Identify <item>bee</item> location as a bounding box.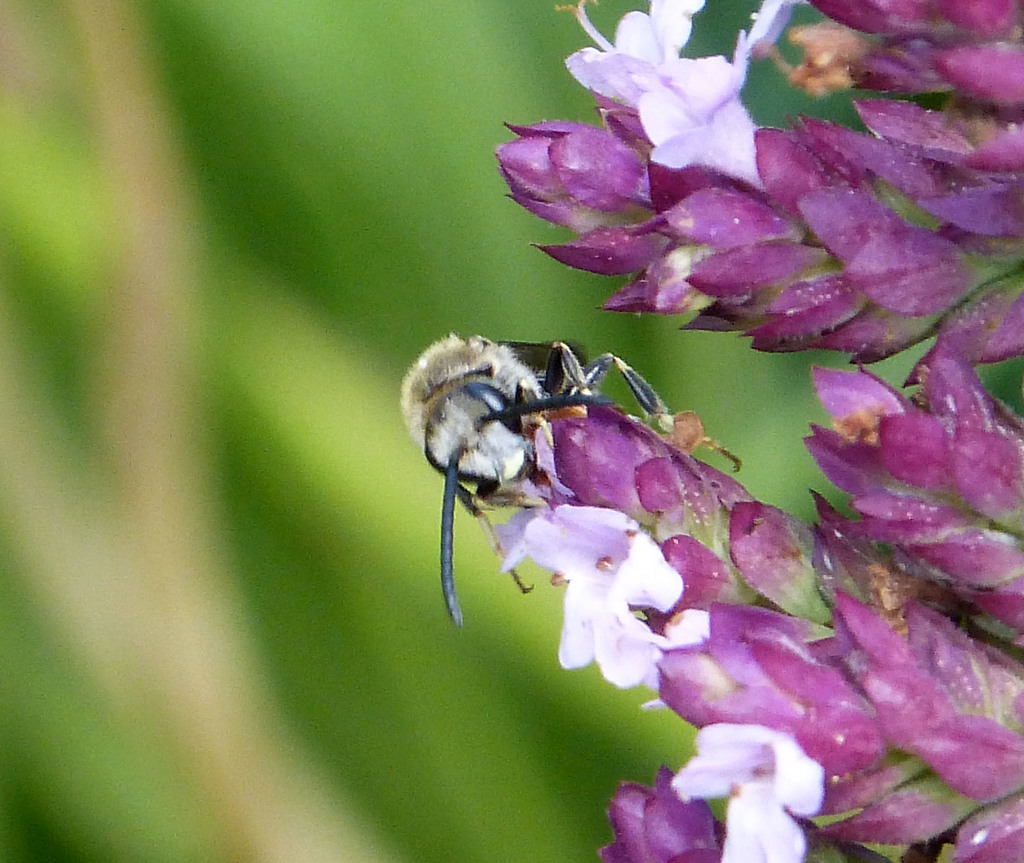
<bbox>401, 327, 694, 636</bbox>.
